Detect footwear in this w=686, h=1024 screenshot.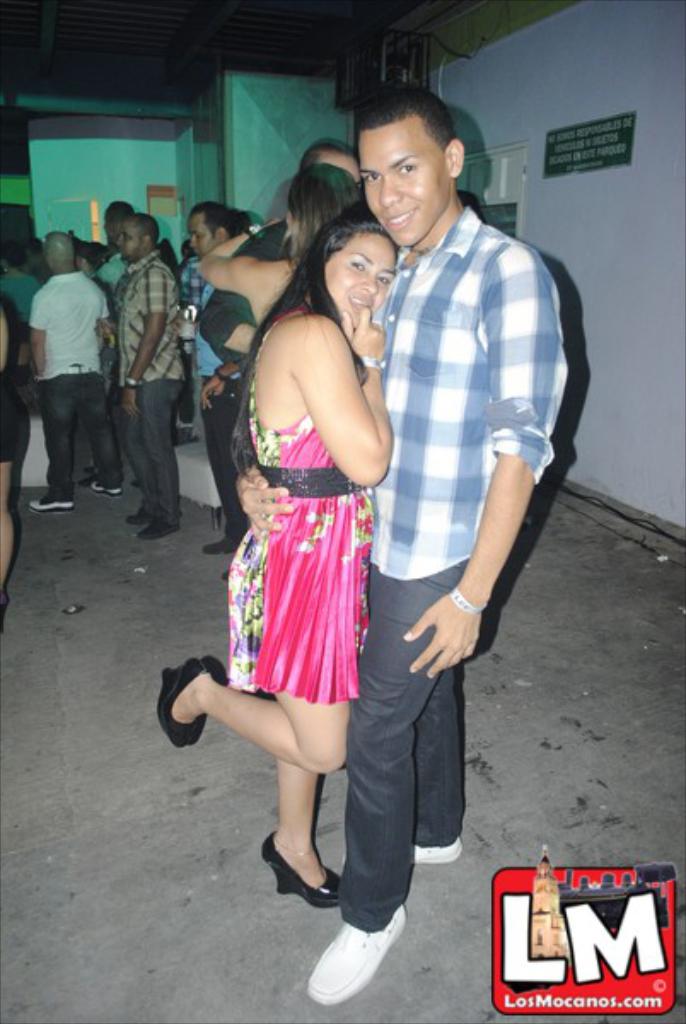
Detection: detection(259, 824, 343, 899).
